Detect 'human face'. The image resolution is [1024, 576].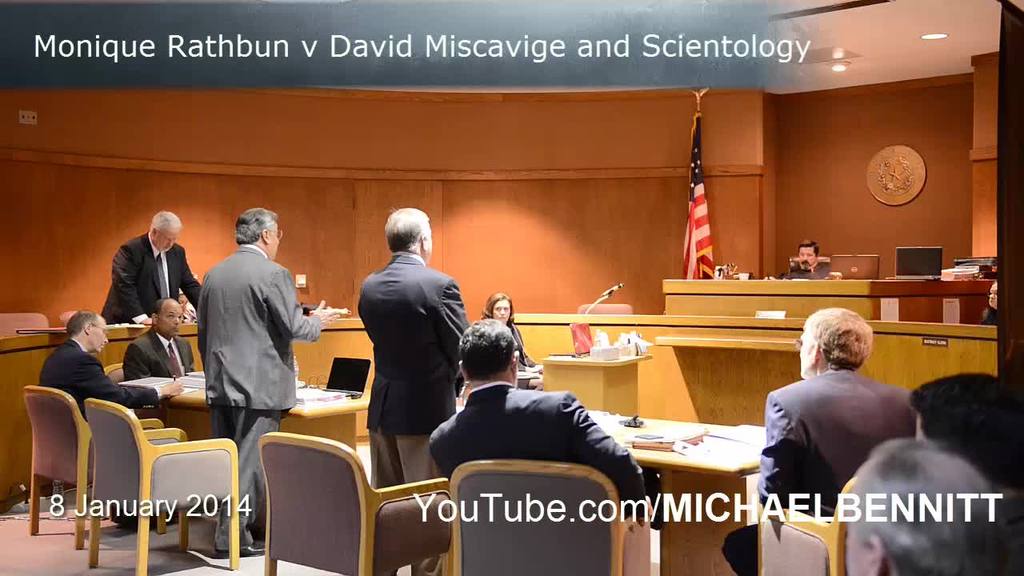
493:300:509:317.
